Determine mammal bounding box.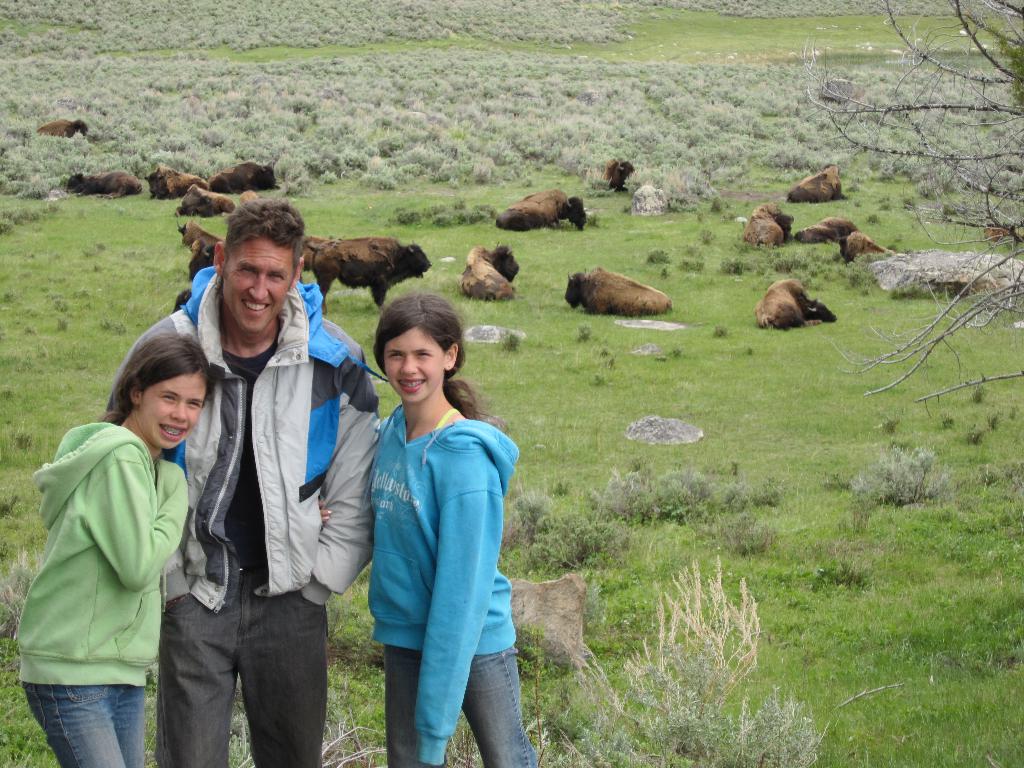
Determined: box(493, 186, 589, 236).
